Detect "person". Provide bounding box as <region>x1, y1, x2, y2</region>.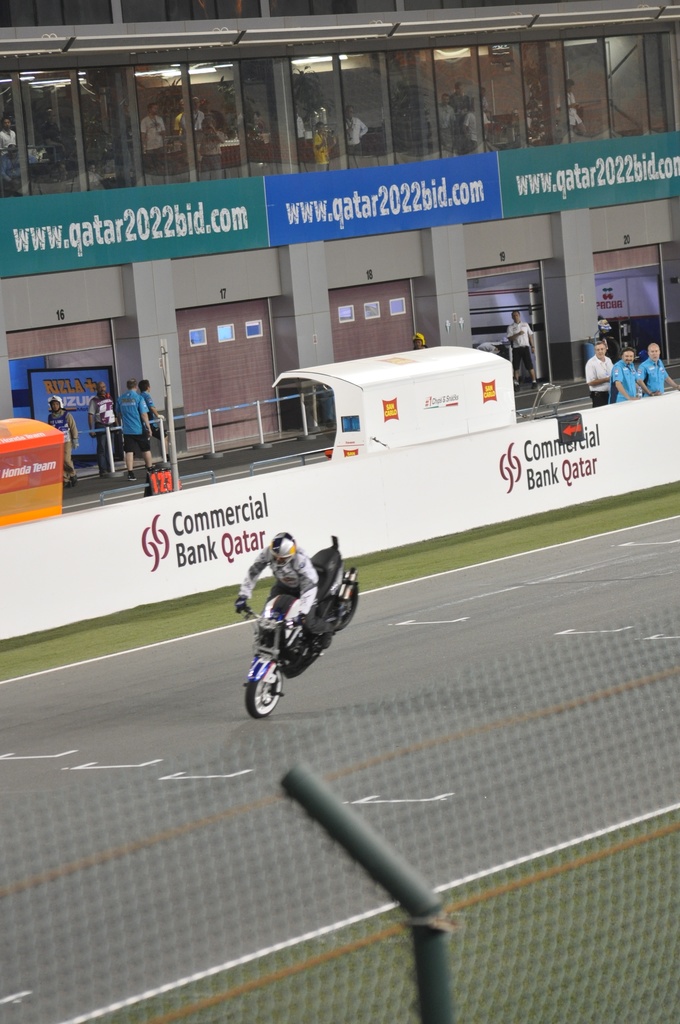
<region>483, 88, 490, 115</region>.
